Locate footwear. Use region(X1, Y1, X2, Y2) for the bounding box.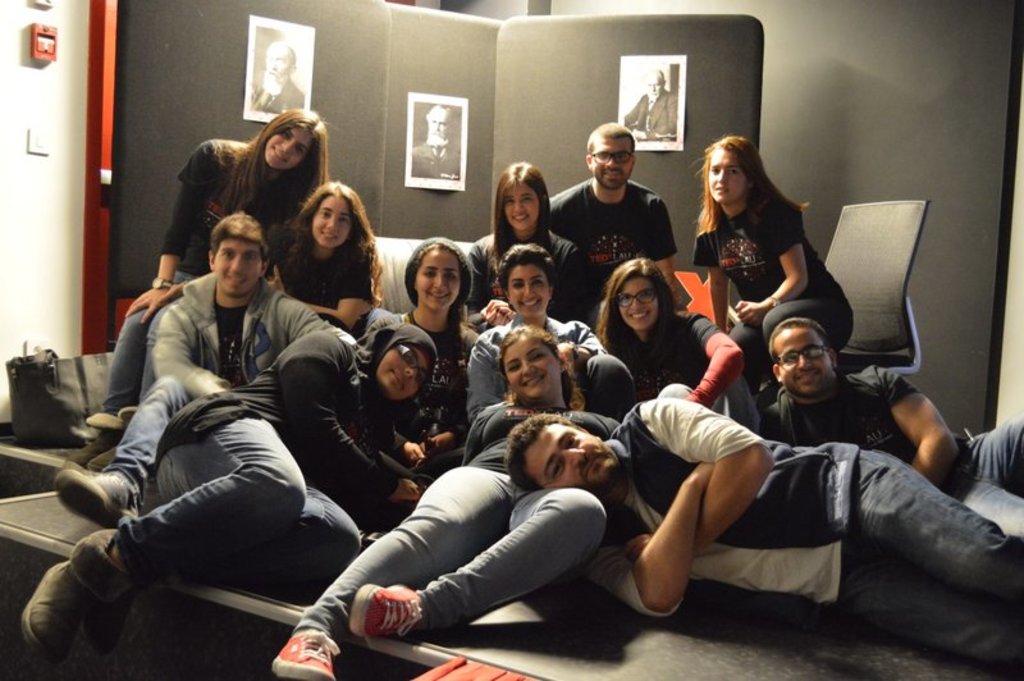
region(12, 521, 137, 662).
